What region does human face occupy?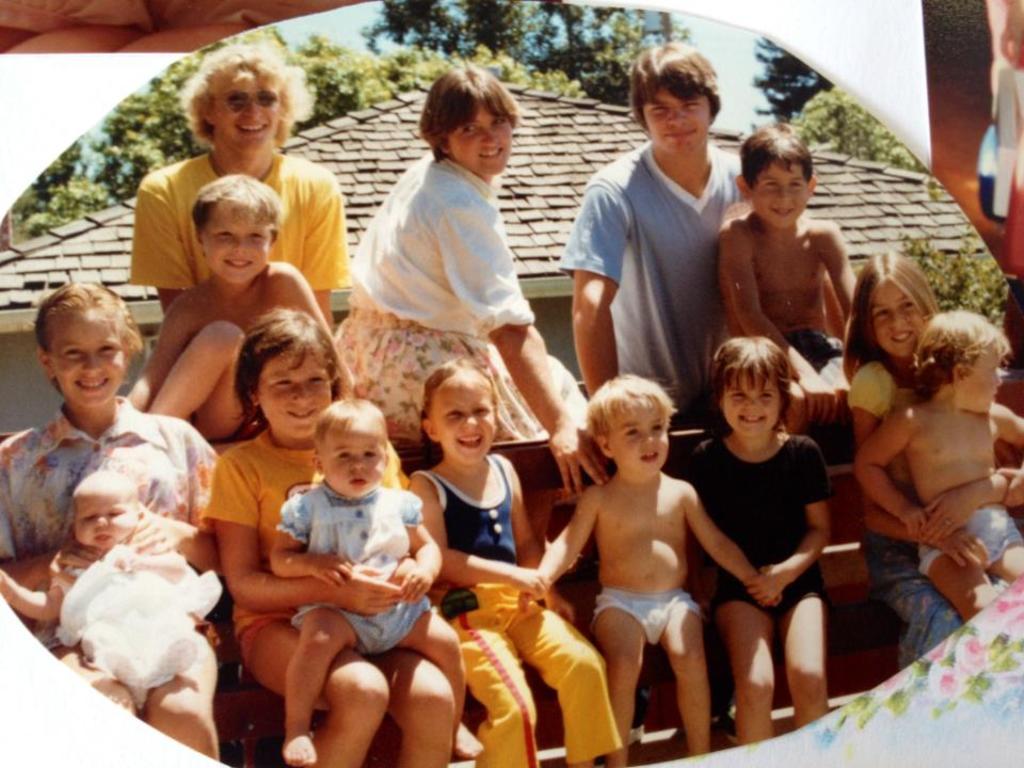
642/91/711/156.
